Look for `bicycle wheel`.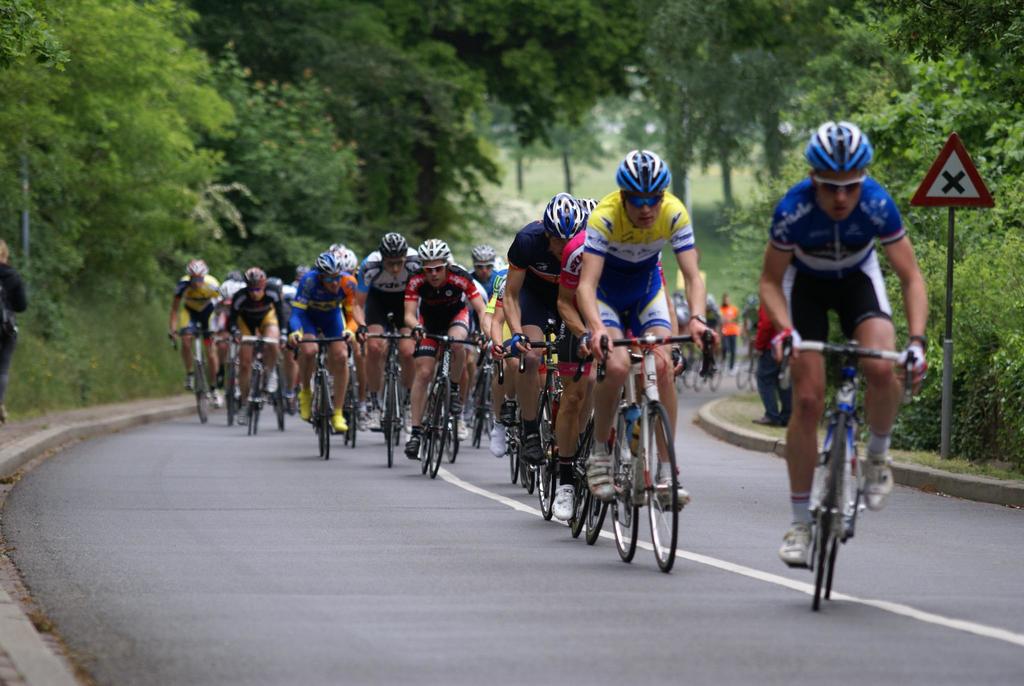
Found: <bbox>190, 362, 214, 430</bbox>.
